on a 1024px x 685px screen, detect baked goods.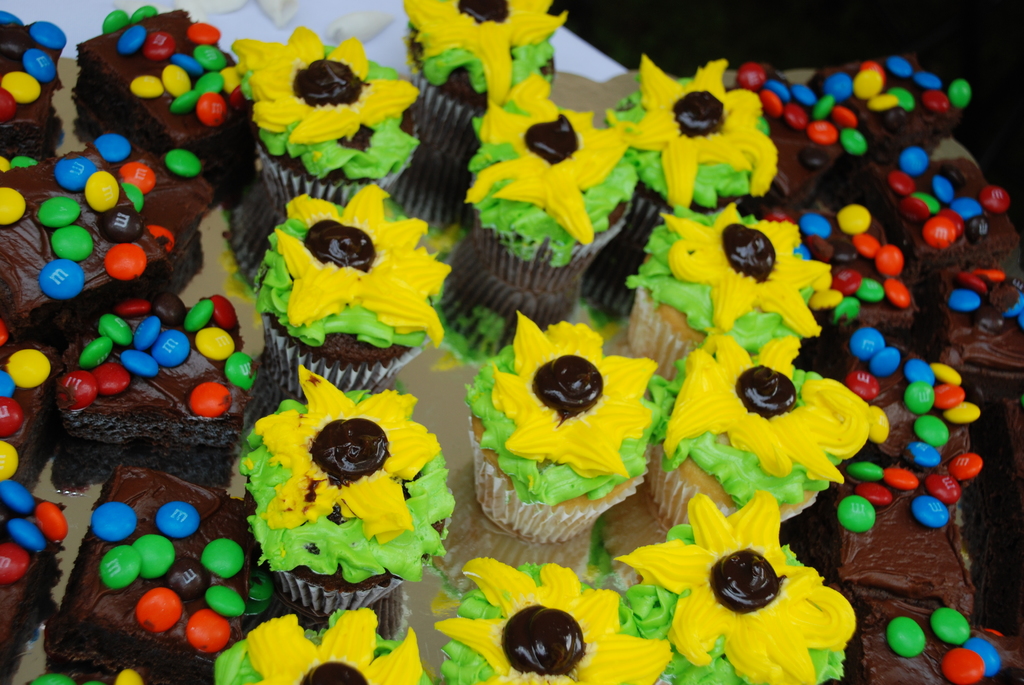
pyautogui.locateOnScreen(56, 297, 245, 494).
